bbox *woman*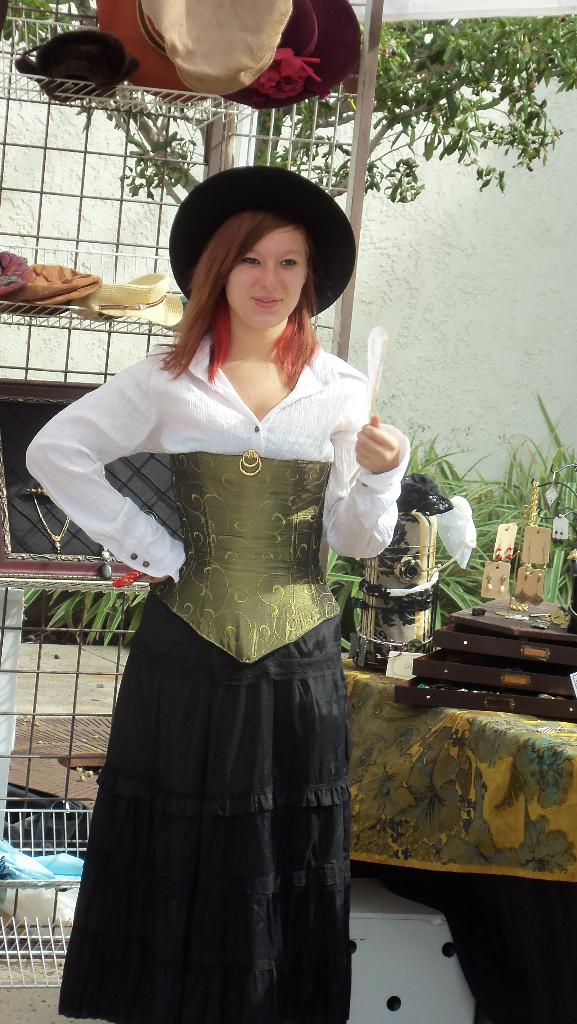
Rect(53, 159, 393, 1022)
